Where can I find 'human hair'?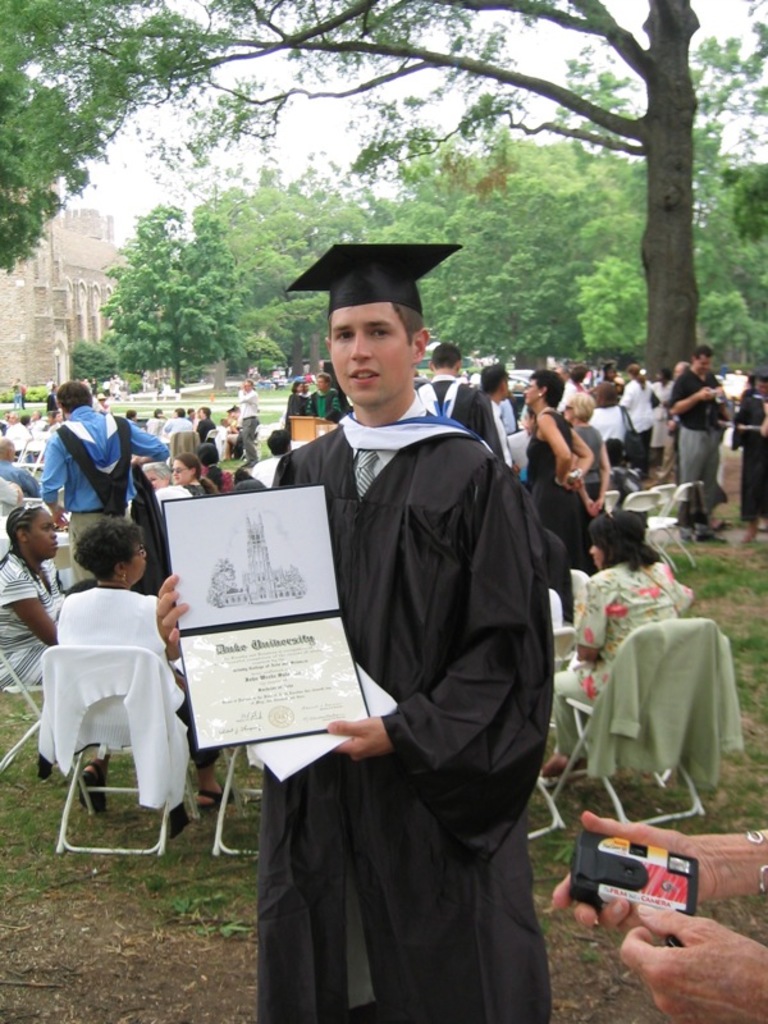
You can find it at [532,367,564,406].
